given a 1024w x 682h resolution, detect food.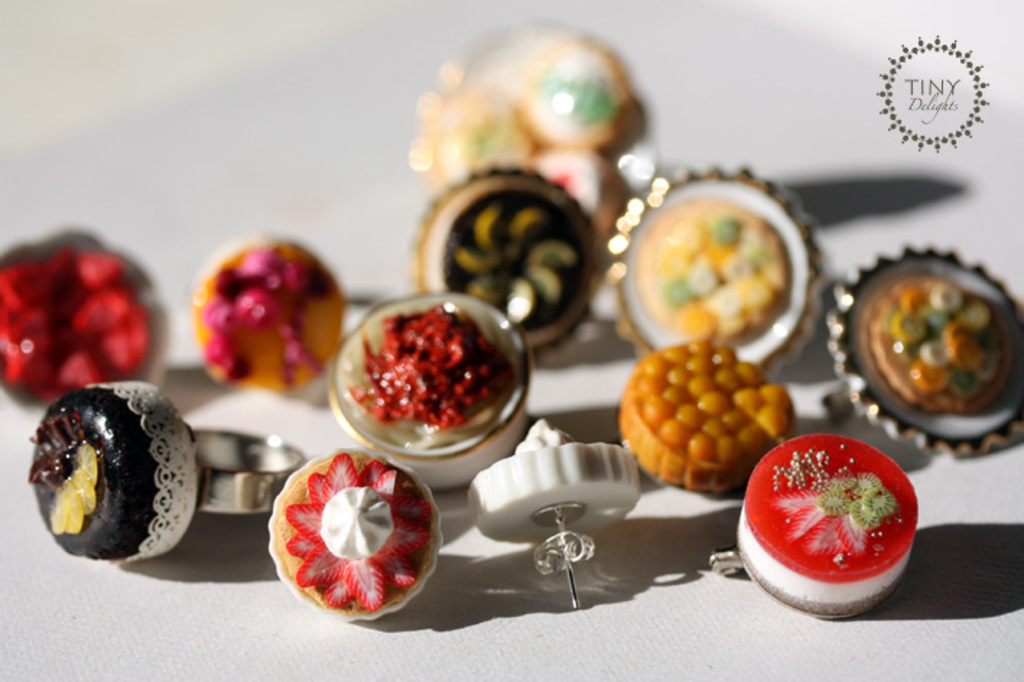
(341, 299, 533, 462).
